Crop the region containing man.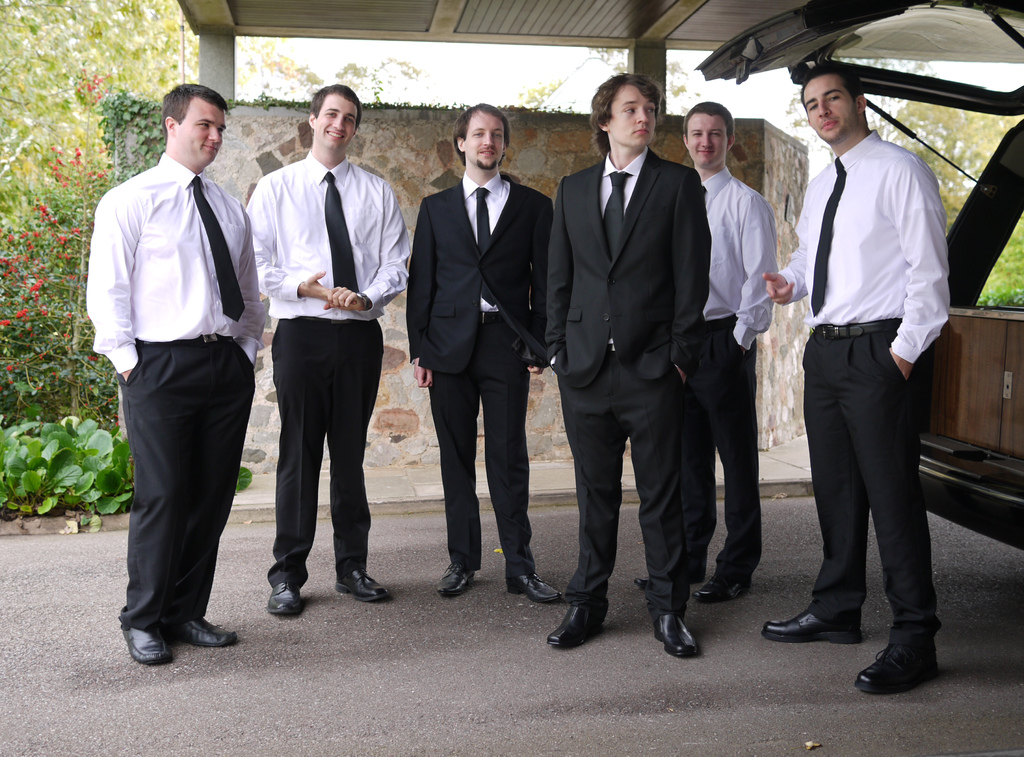
Crop region: left=244, top=84, right=409, bottom=615.
